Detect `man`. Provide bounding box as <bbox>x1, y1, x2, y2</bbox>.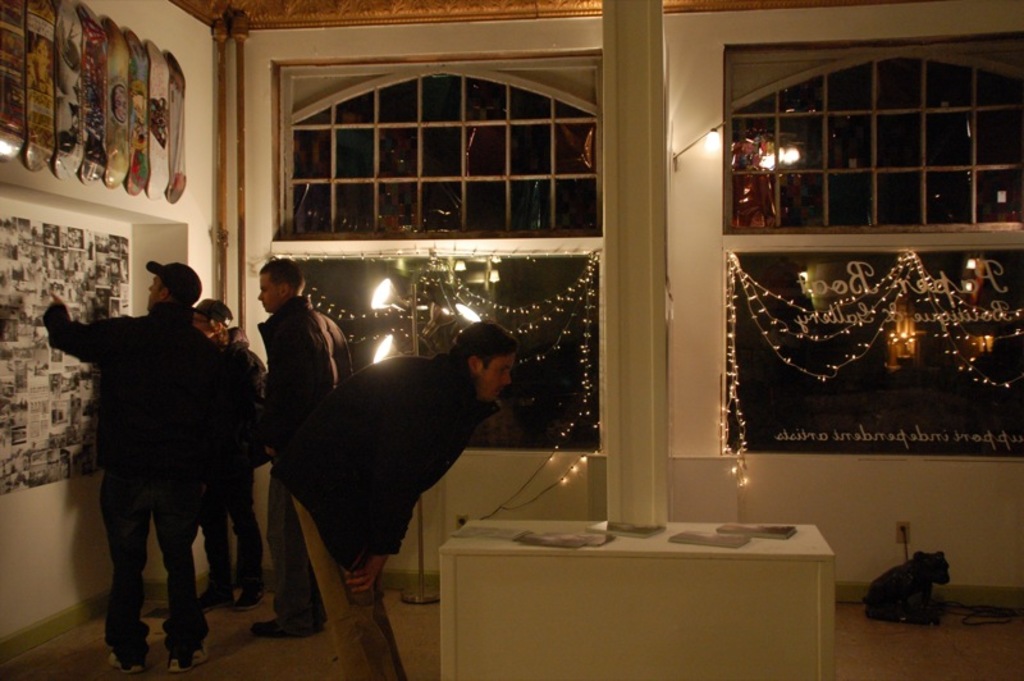
<bbox>193, 293, 265, 603</bbox>.
